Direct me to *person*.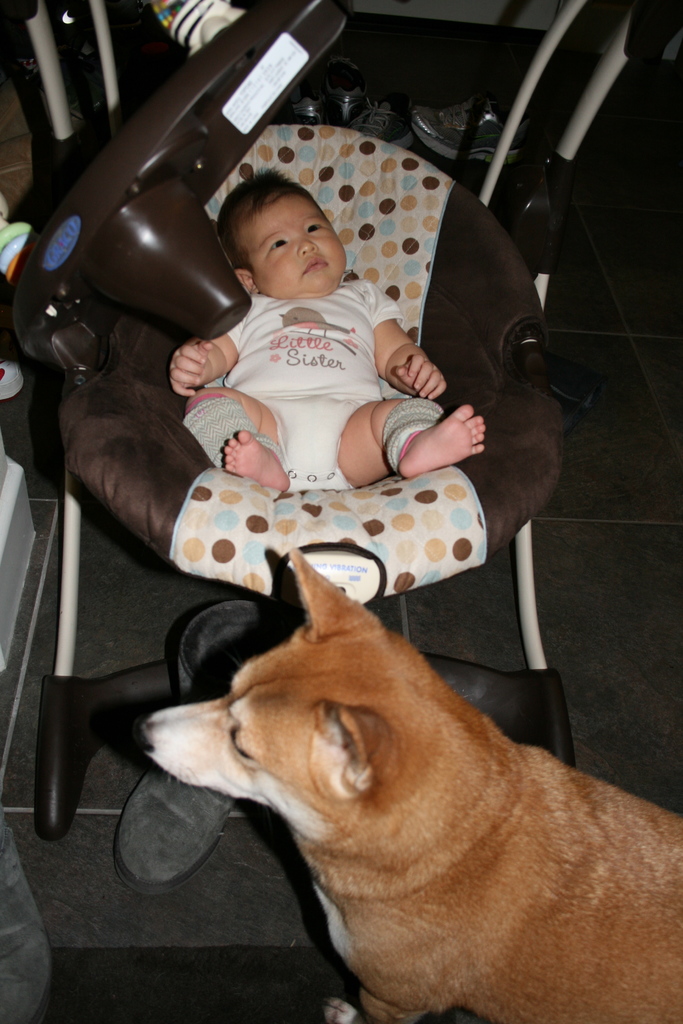
Direction: box=[157, 161, 470, 512].
